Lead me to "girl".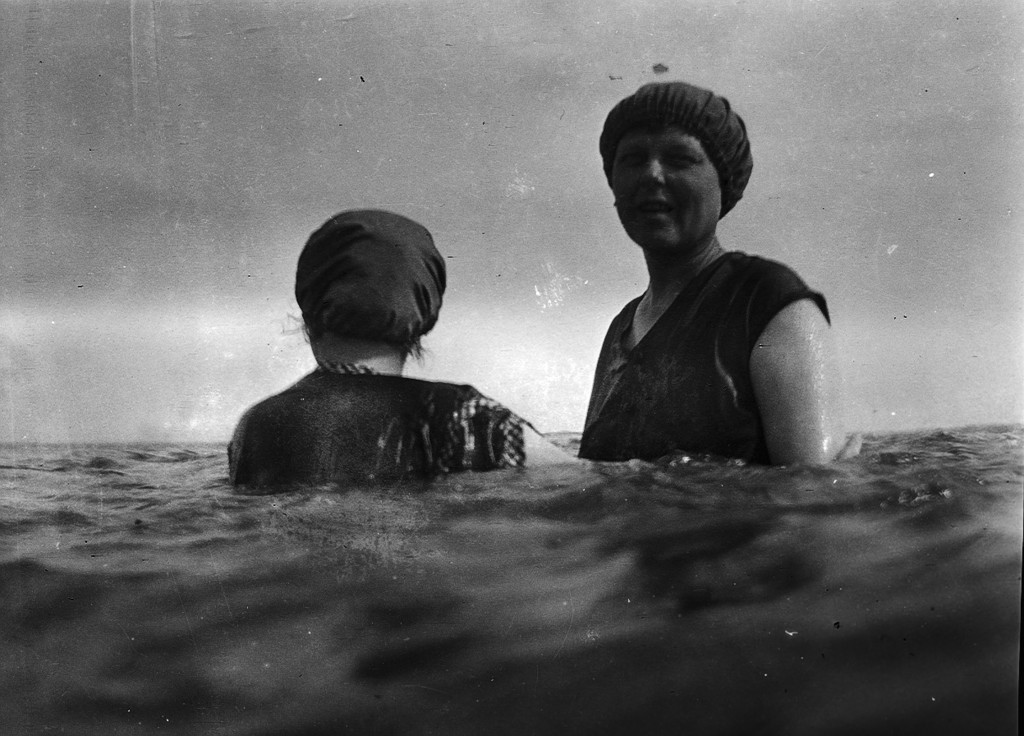
Lead to [x1=223, y1=209, x2=575, y2=479].
